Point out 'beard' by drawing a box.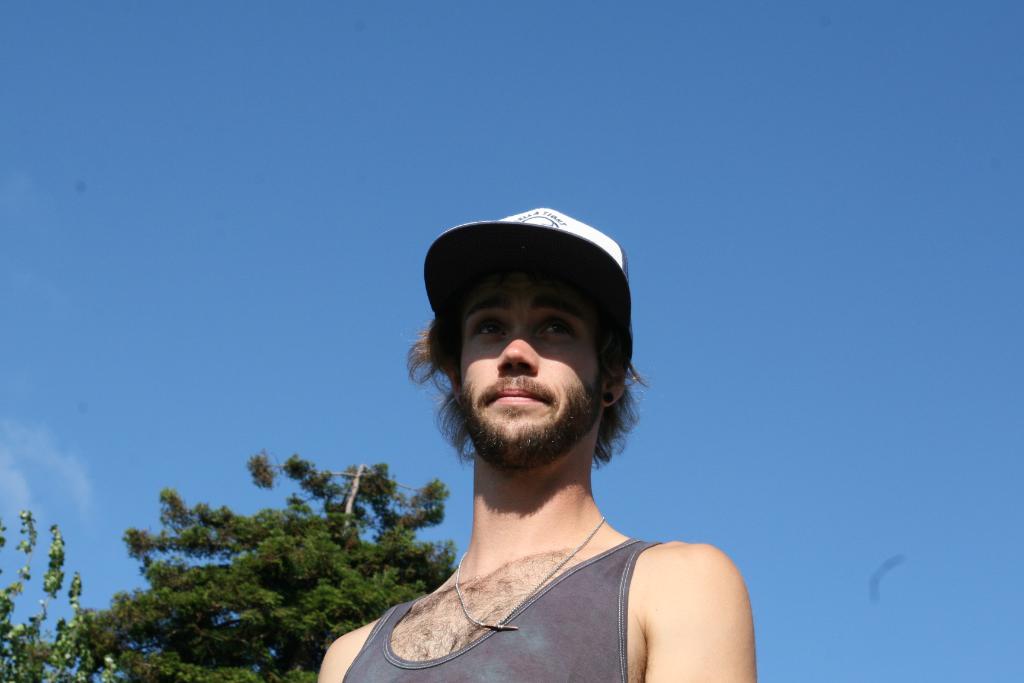
{"x1": 444, "y1": 330, "x2": 625, "y2": 498}.
